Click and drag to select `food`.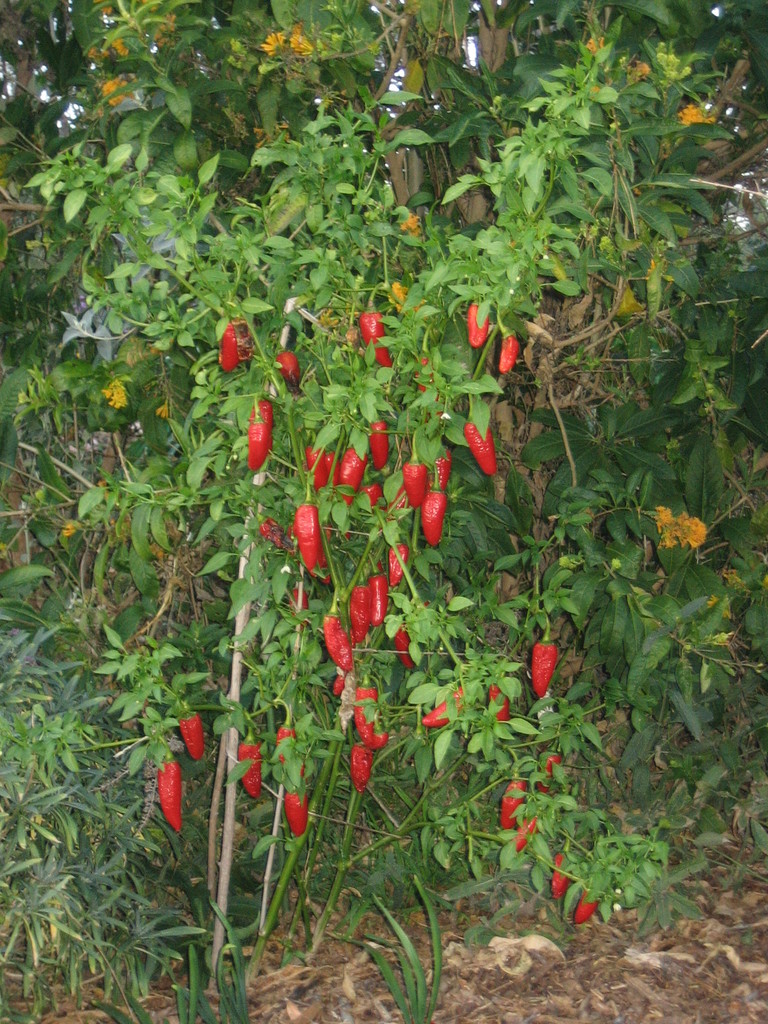
Selection: (500,779,526,829).
